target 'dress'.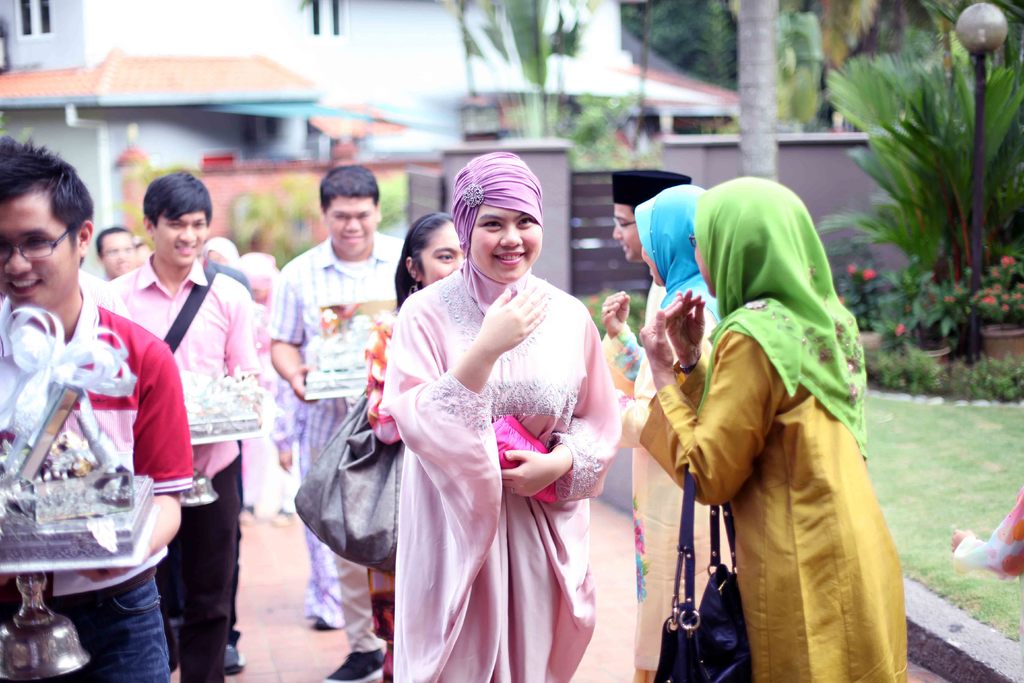
Target region: x1=620 y1=292 x2=732 y2=682.
